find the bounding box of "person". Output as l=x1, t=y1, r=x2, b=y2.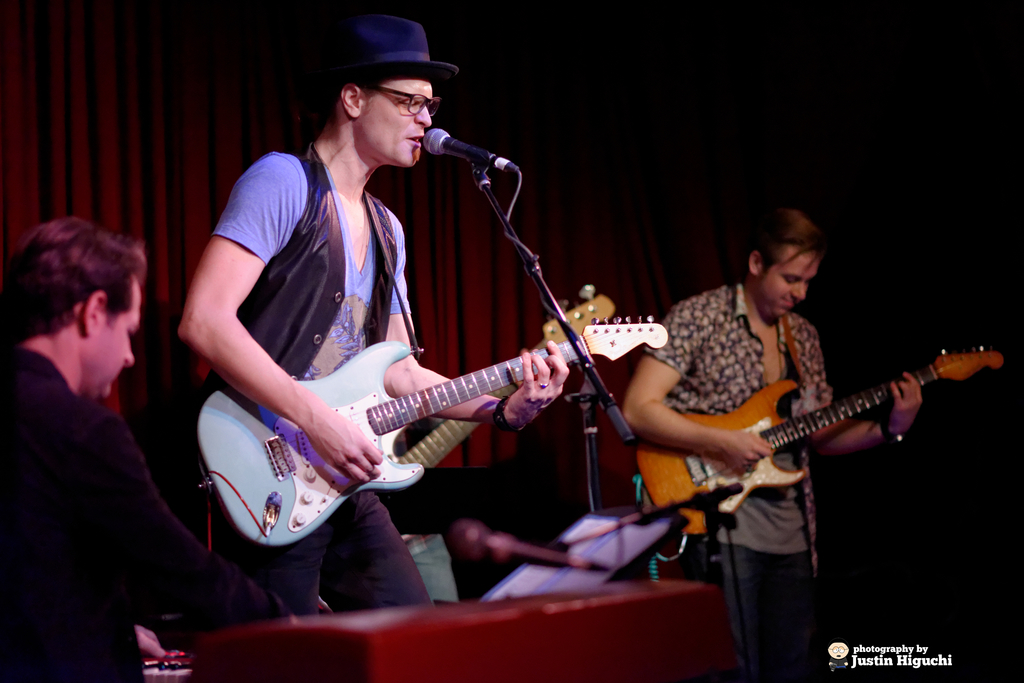
l=0, t=213, r=307, b=682.
